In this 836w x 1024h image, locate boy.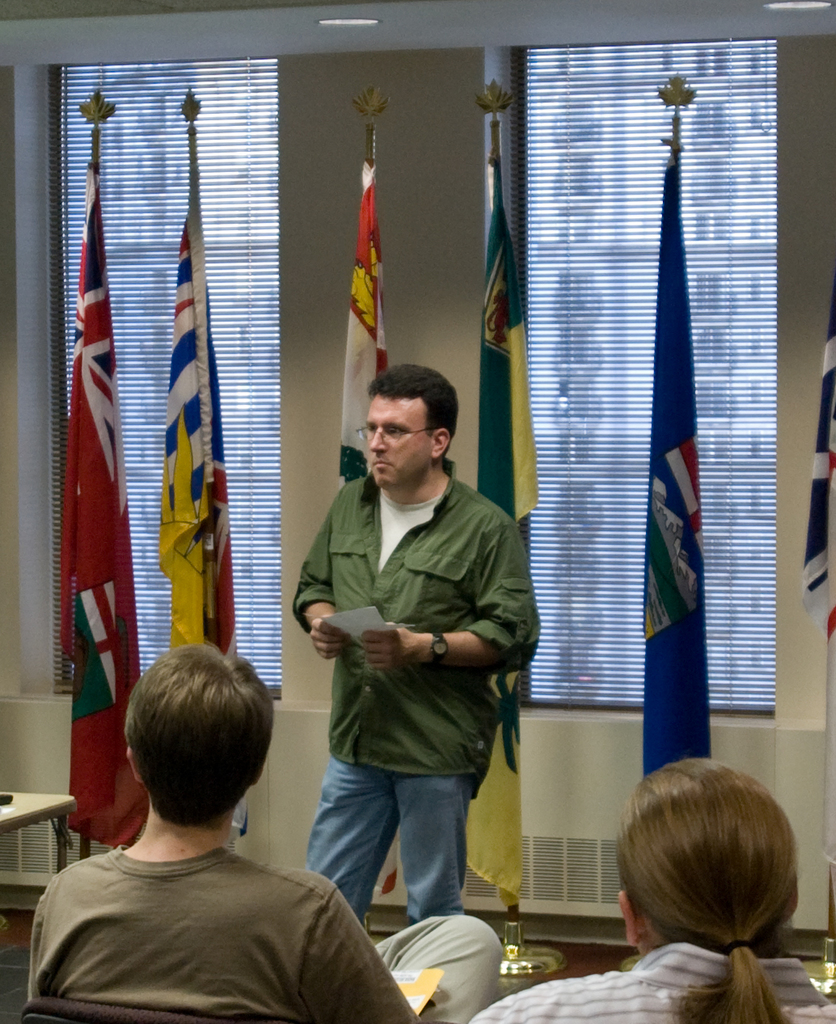
Bounding box: x1=26 y1=645 x2=501 y2=1023.
